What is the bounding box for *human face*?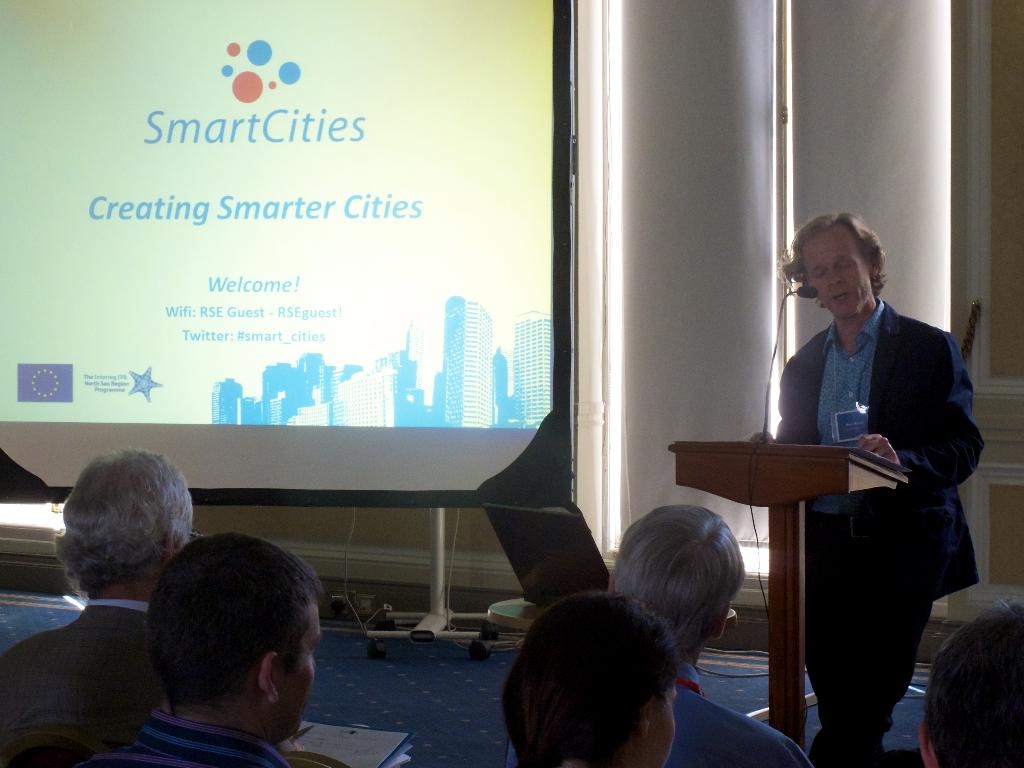
<box>806,237,864,316</box>.
